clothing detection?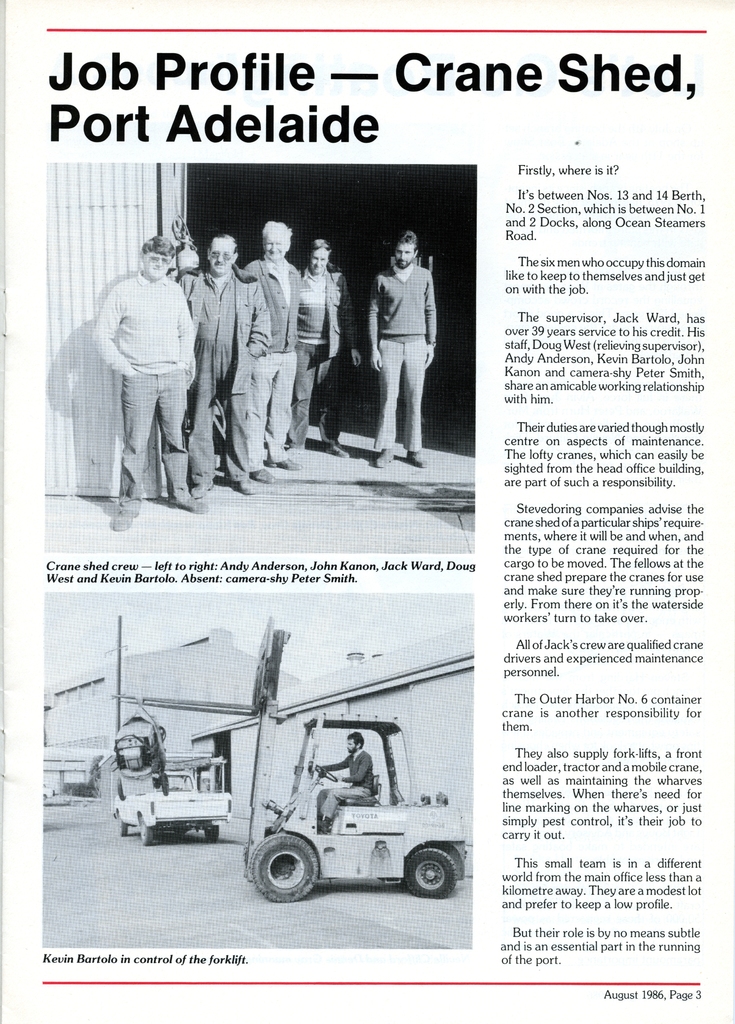
(287,261,357,449)
